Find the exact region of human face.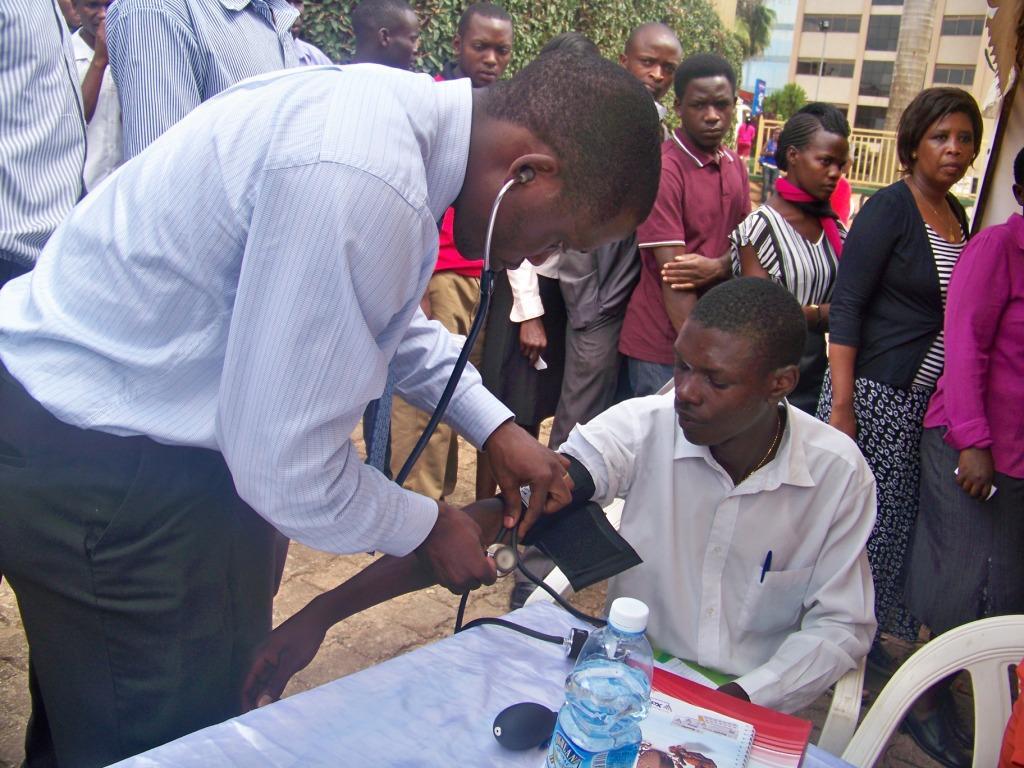
Exact region: left=391, top=23, right=421, bottom=67.
